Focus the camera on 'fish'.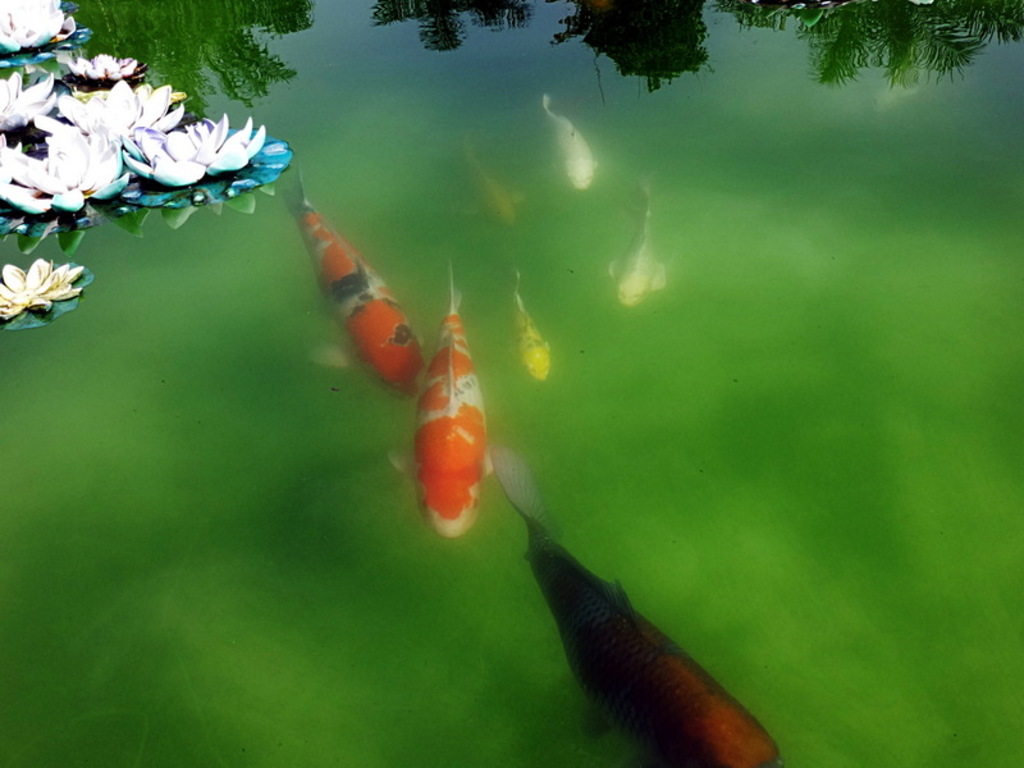
Focus region: 508, 266, 556, 385.
